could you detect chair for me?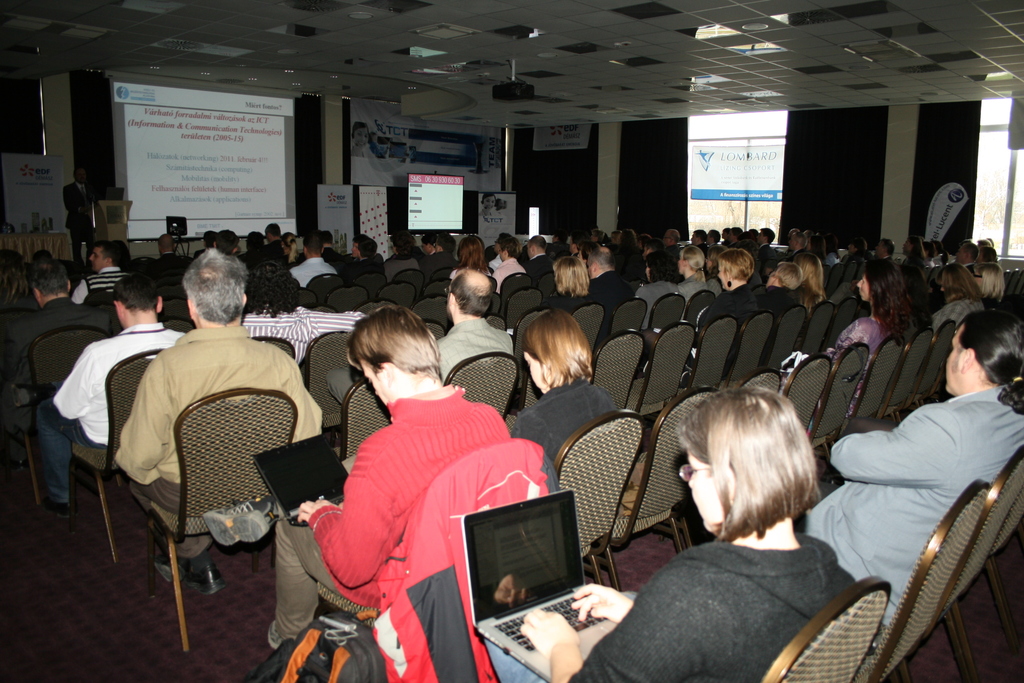
Detection result: locate(1002, 267, 1012, 302).
